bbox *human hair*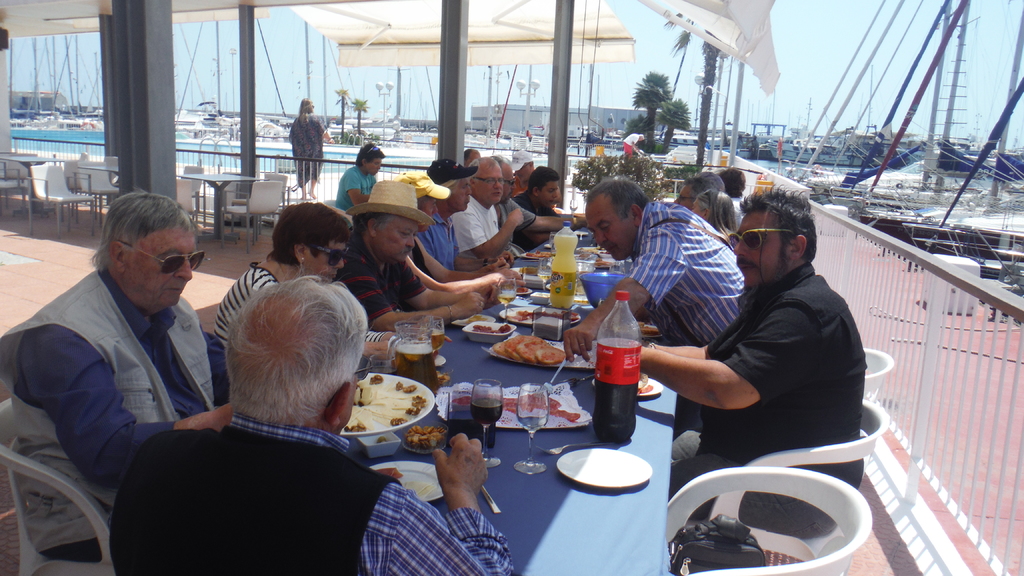
261/200/349/272
